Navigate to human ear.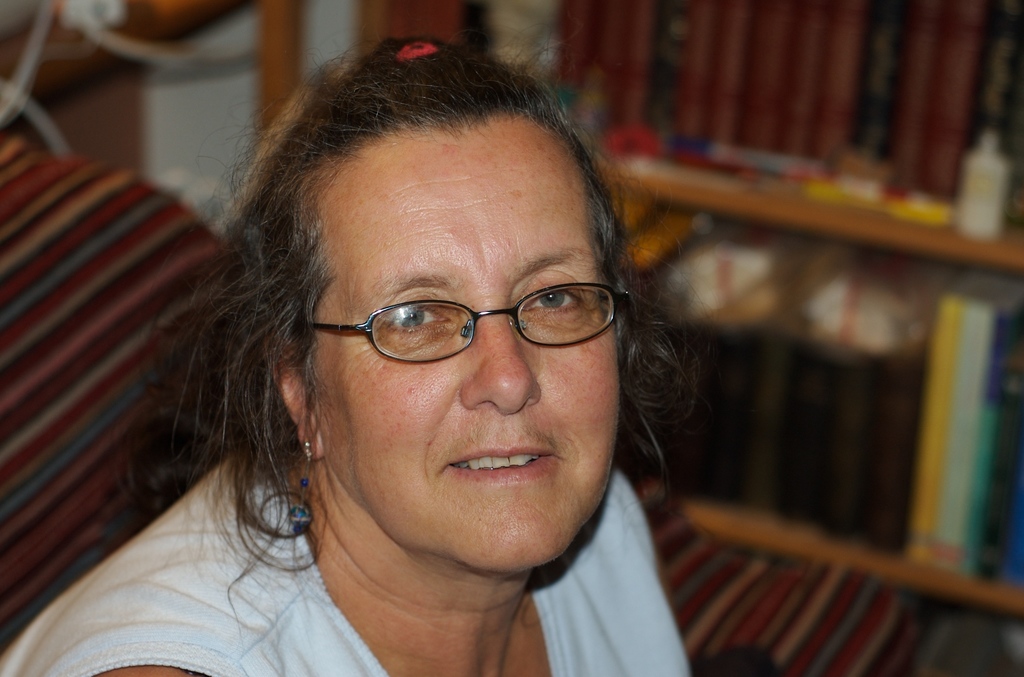
Navigation target: detection(266, 325, 324, 458).
